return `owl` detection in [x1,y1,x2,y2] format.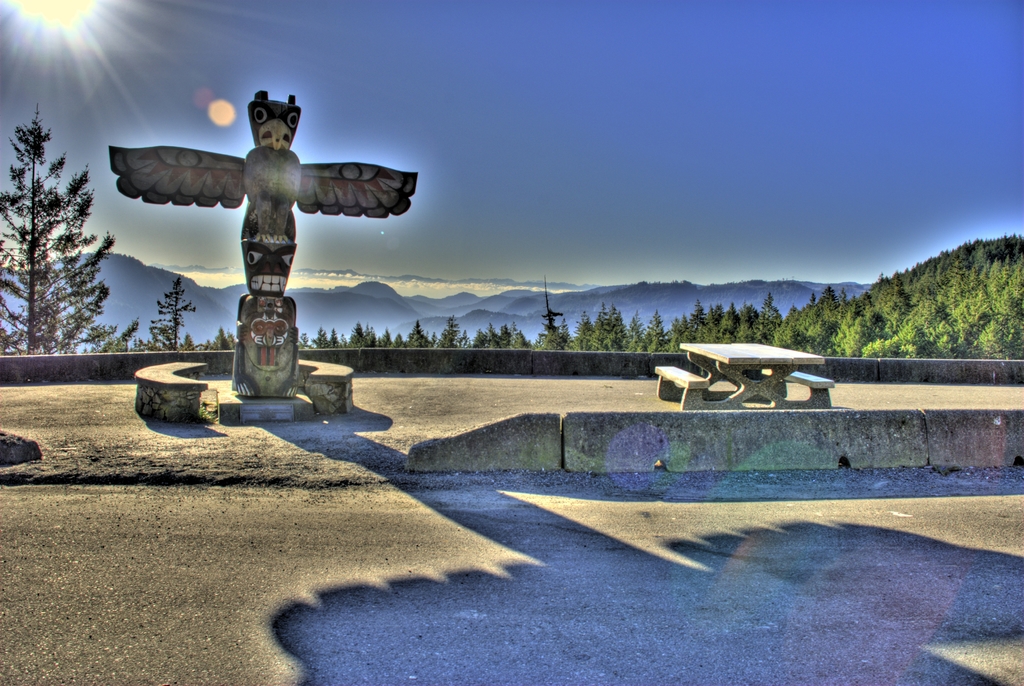
[104,92,422,248].
